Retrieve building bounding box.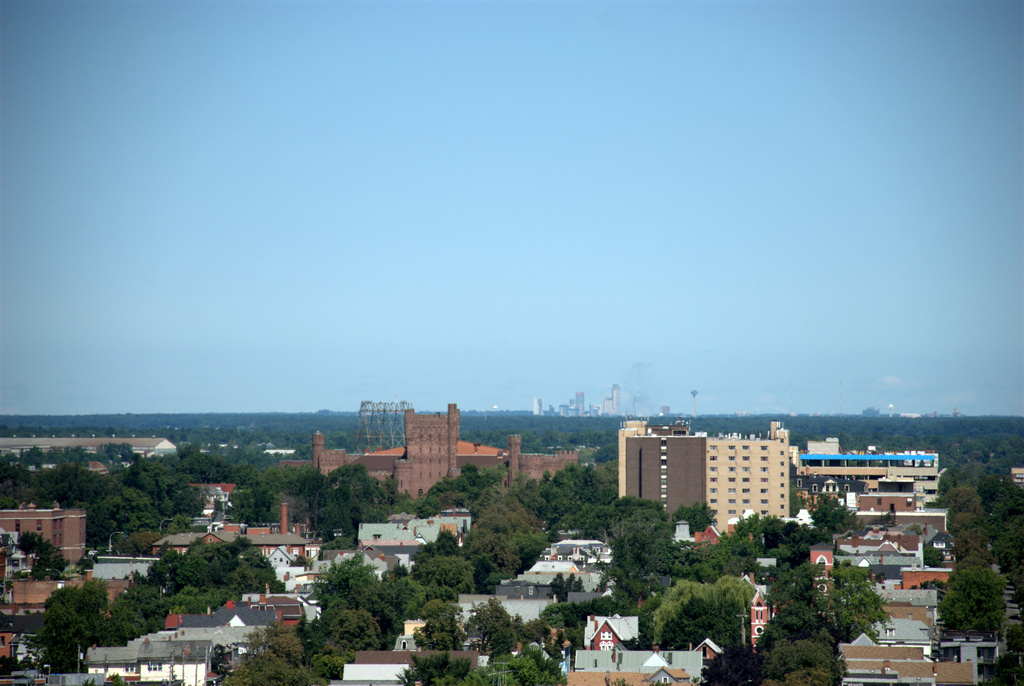
Bounding box: left=355, top=515, right=468, bottom=562.
